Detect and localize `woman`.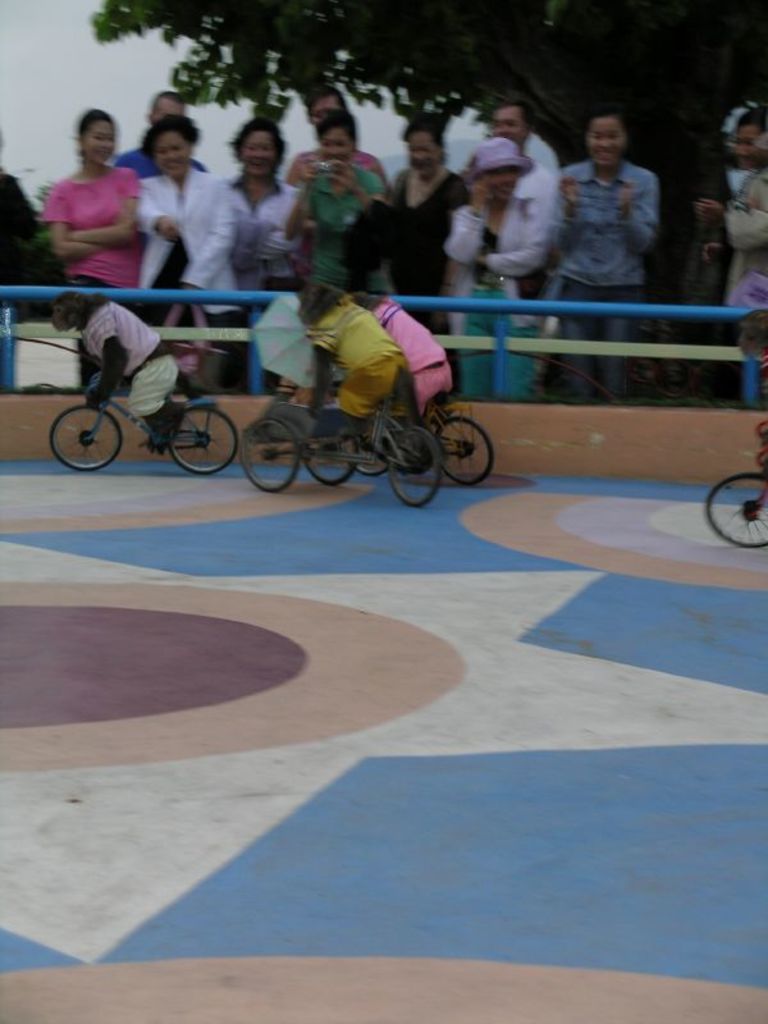
Localized at x1=38, y1=109, x2=141, y2=370.
